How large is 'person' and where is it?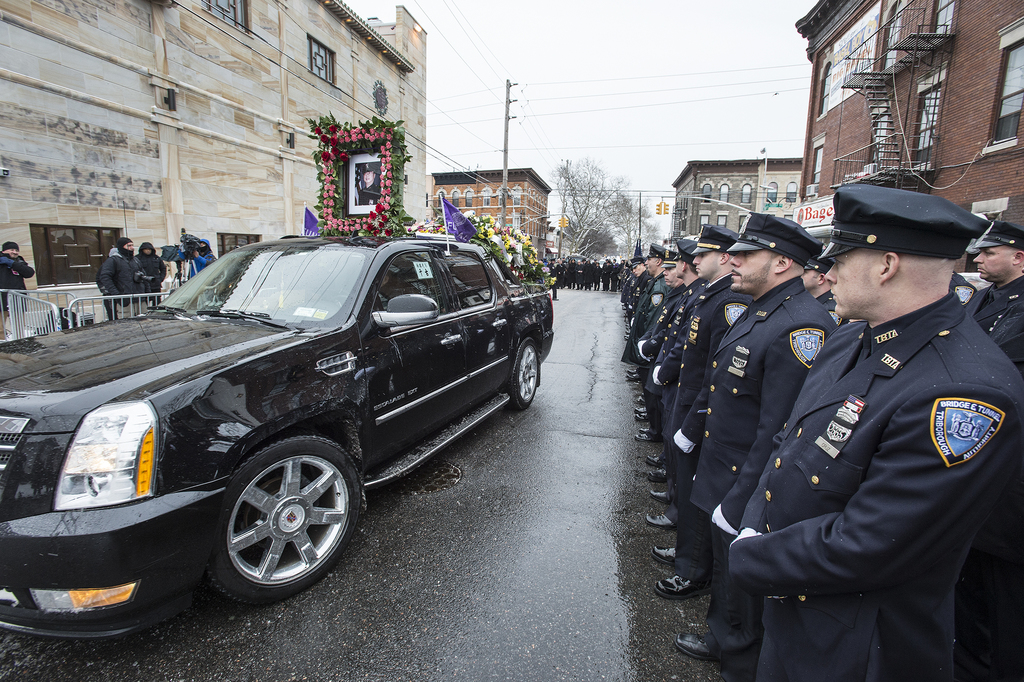
Bounding box: 579/253/588/287.
